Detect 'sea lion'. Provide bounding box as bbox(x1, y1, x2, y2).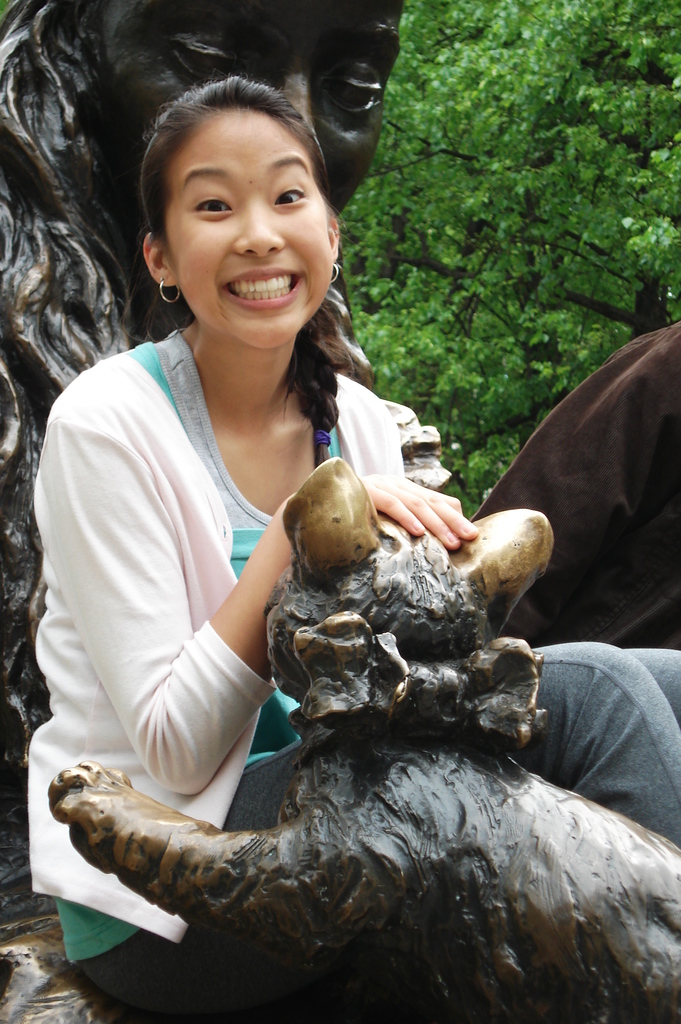
bbox(46, 454, 680, 1023).
